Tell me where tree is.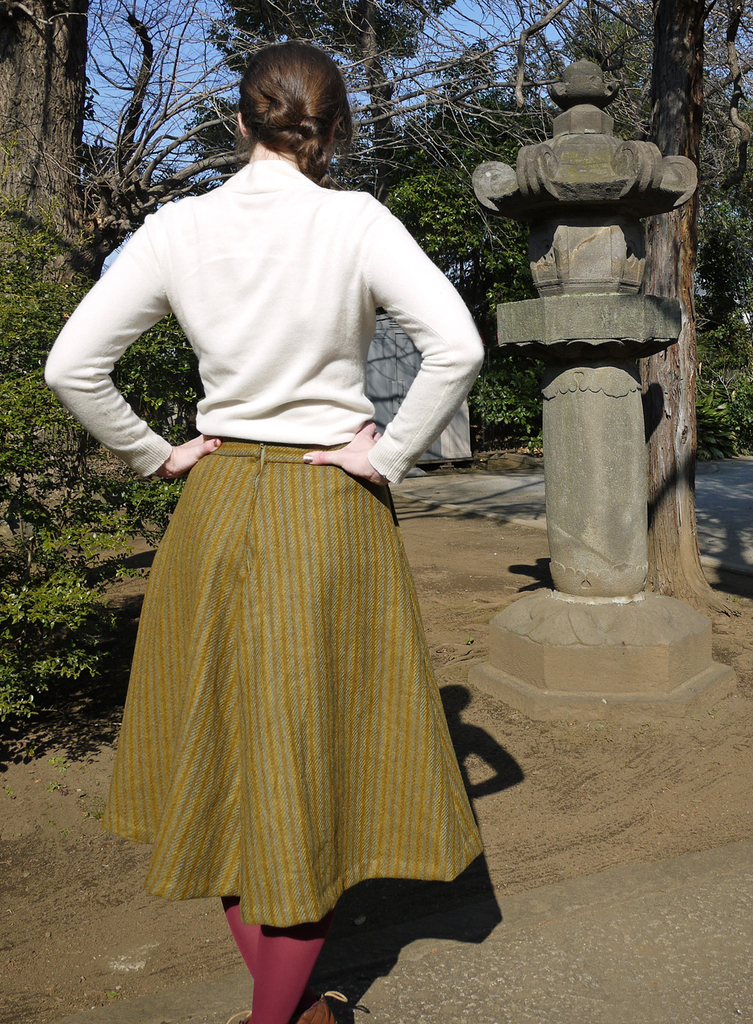
tree is at region(468, 0, 752, 619).
